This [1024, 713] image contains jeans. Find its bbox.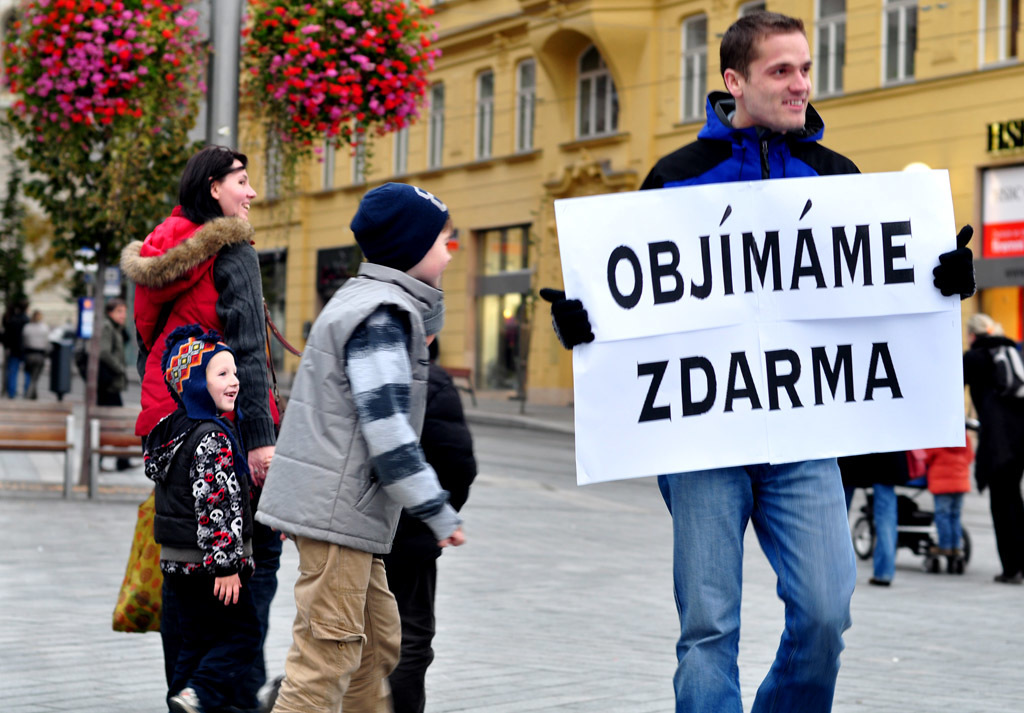
select_region(389, 551, 449, 712).
